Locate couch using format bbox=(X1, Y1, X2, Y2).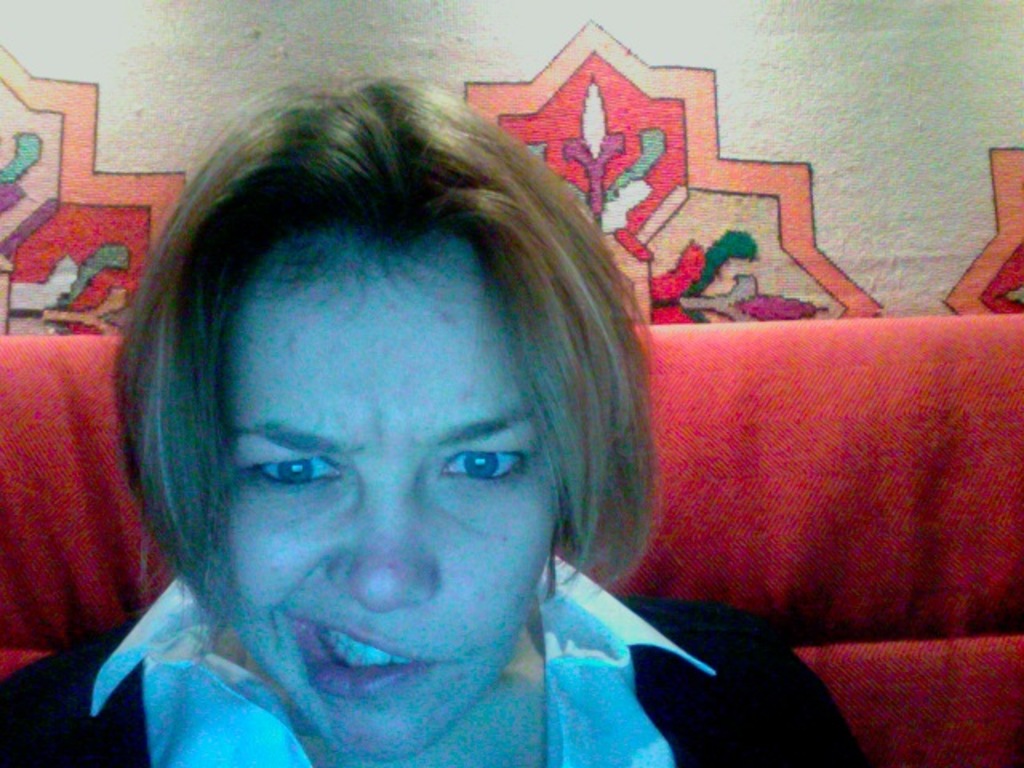
bbox=(0, 314, 1022, 766).
